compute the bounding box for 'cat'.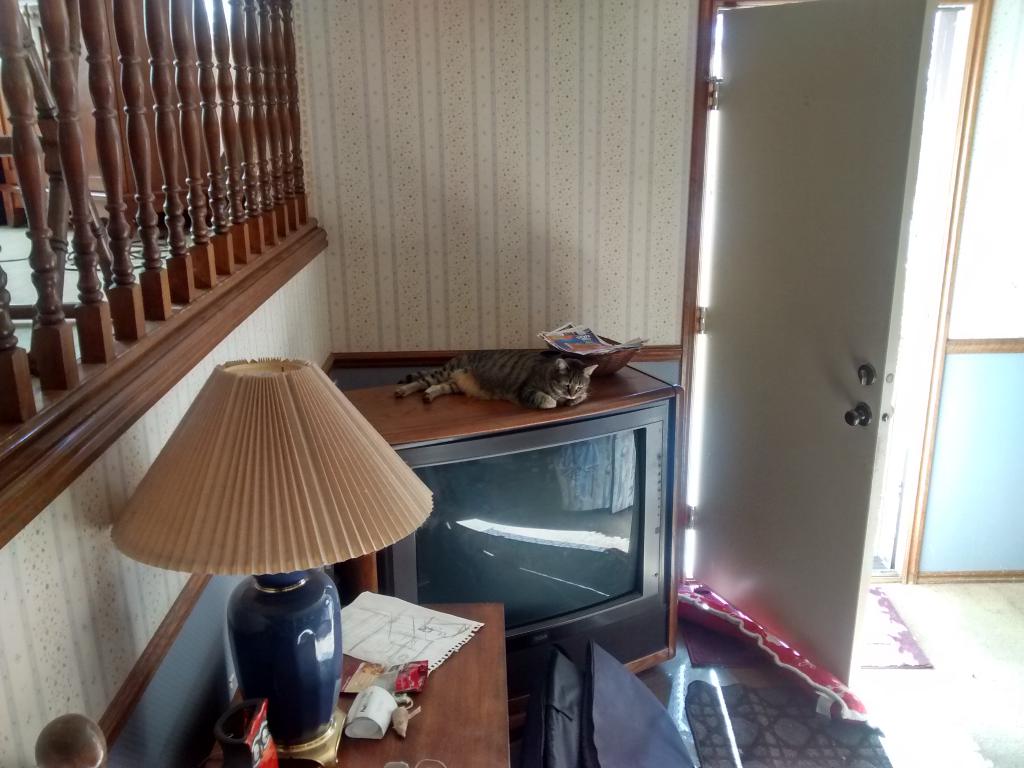
bbox(393, 352, 600, 410).
